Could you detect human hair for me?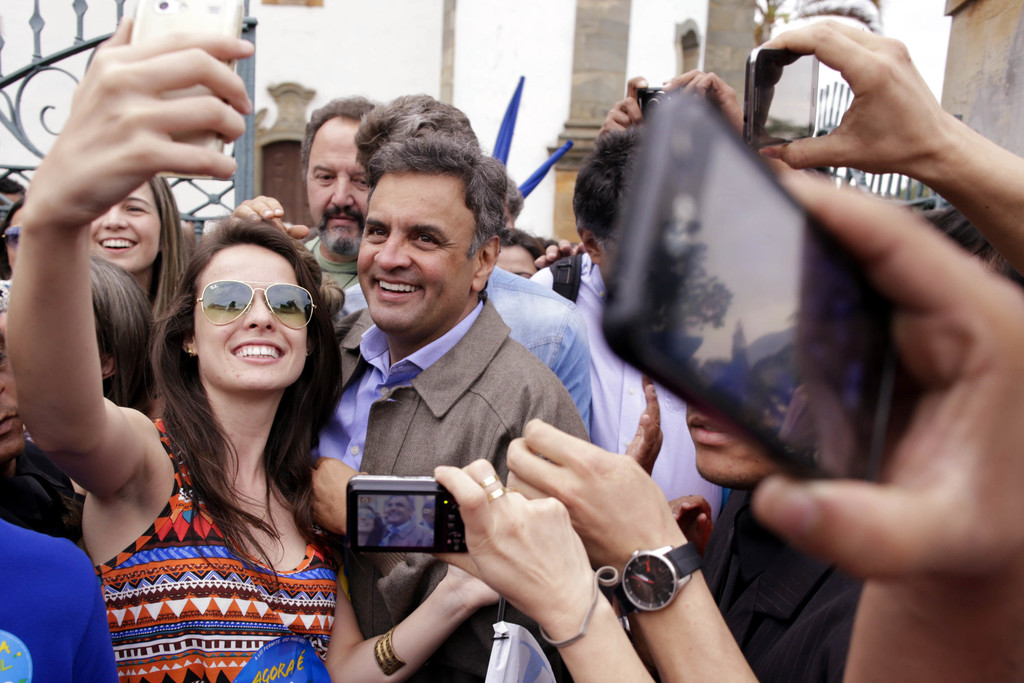
Detection result: [145,170,189,321].
